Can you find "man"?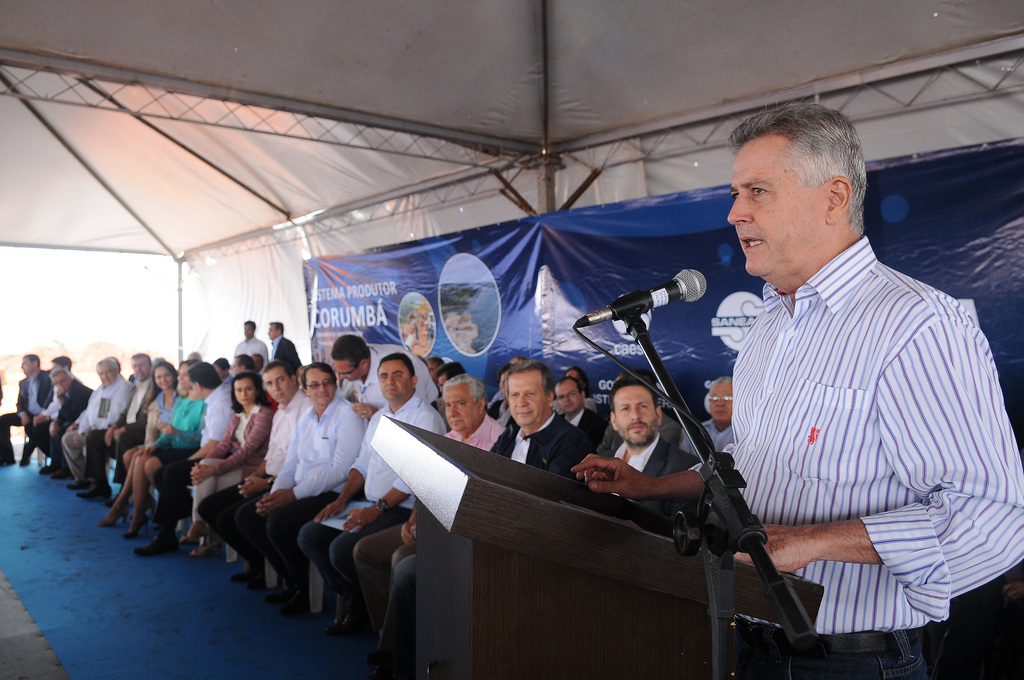
Yes, bounding box: bbox=[130, 361, 240, 559].
